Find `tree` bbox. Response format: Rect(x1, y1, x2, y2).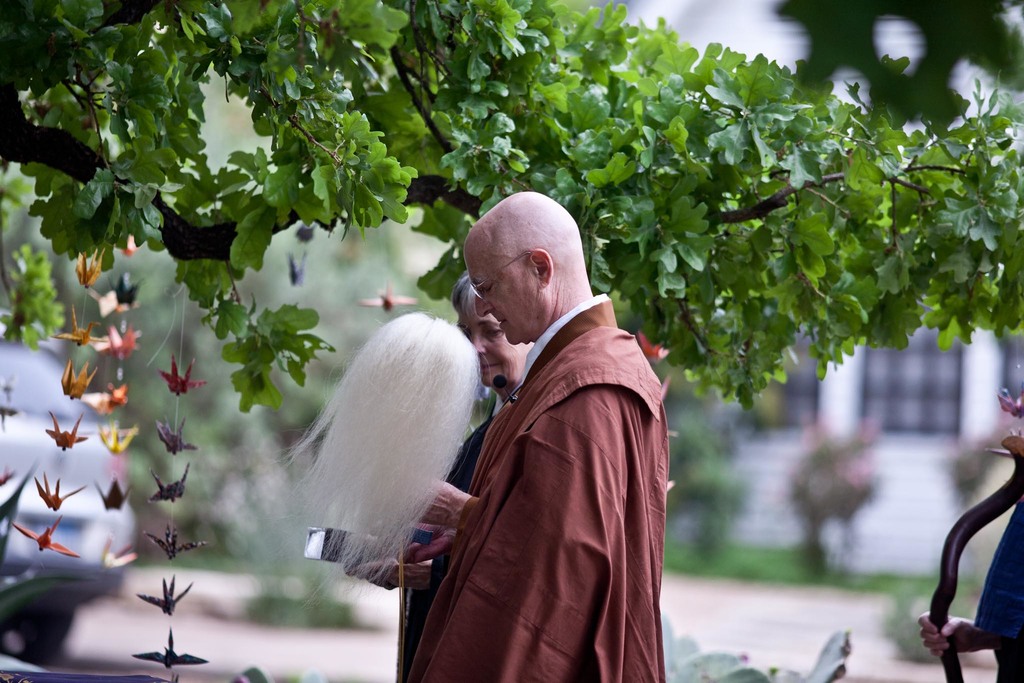
Rect(0, 0, 1023, 415).
